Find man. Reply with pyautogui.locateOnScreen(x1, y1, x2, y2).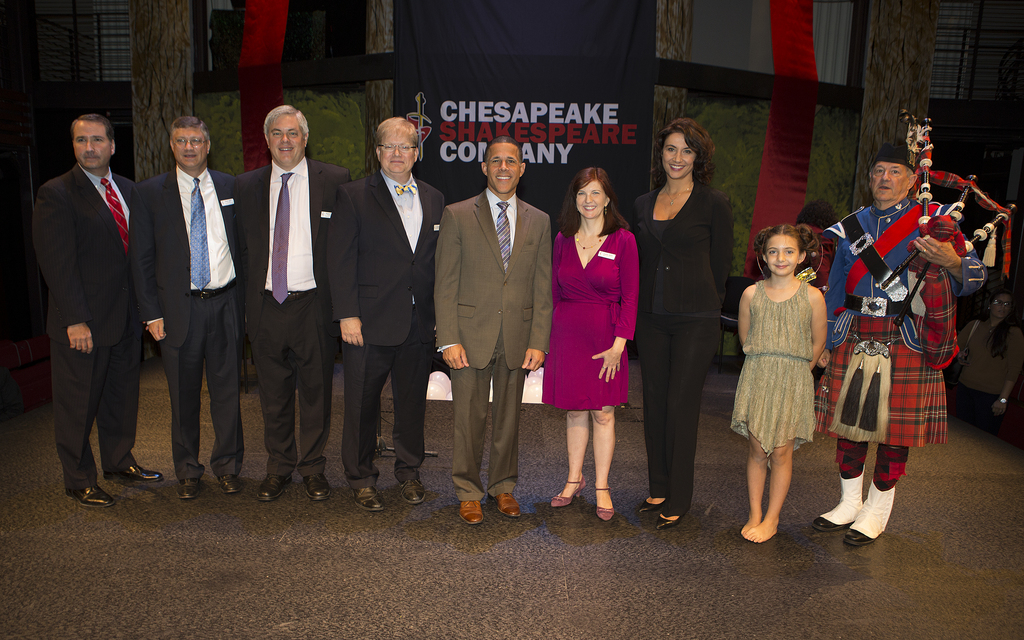
pyautogui.locateOnScreen(32, 97, 159, 503).
